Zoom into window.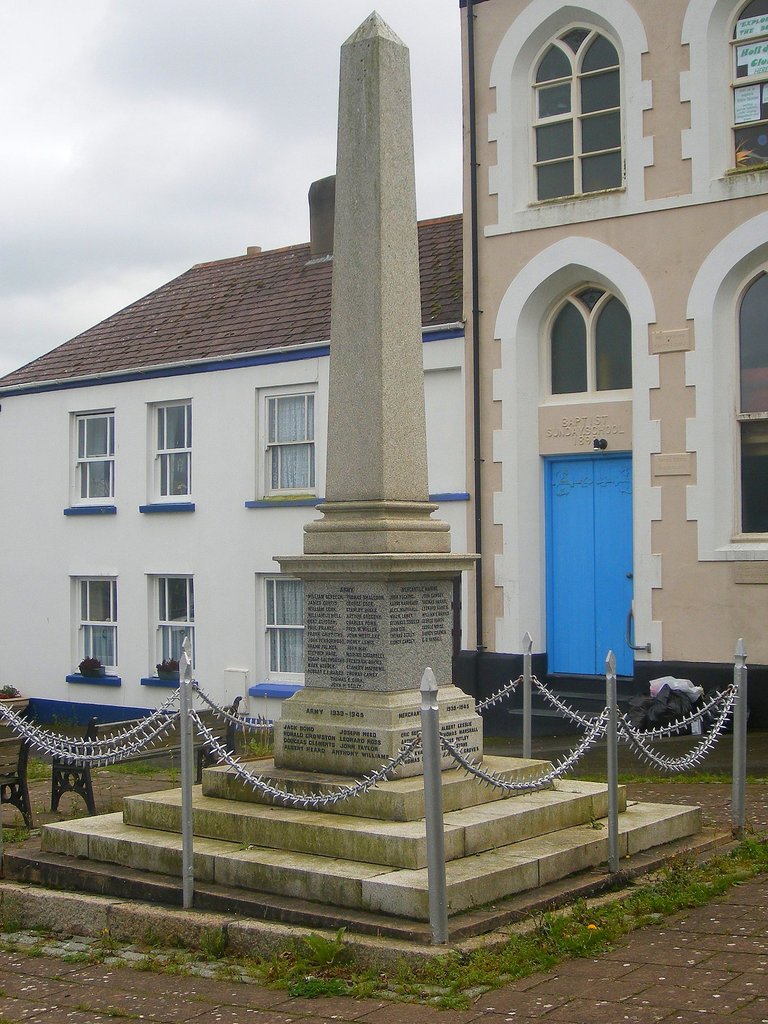
Zoom target: [265,579,307,678].
